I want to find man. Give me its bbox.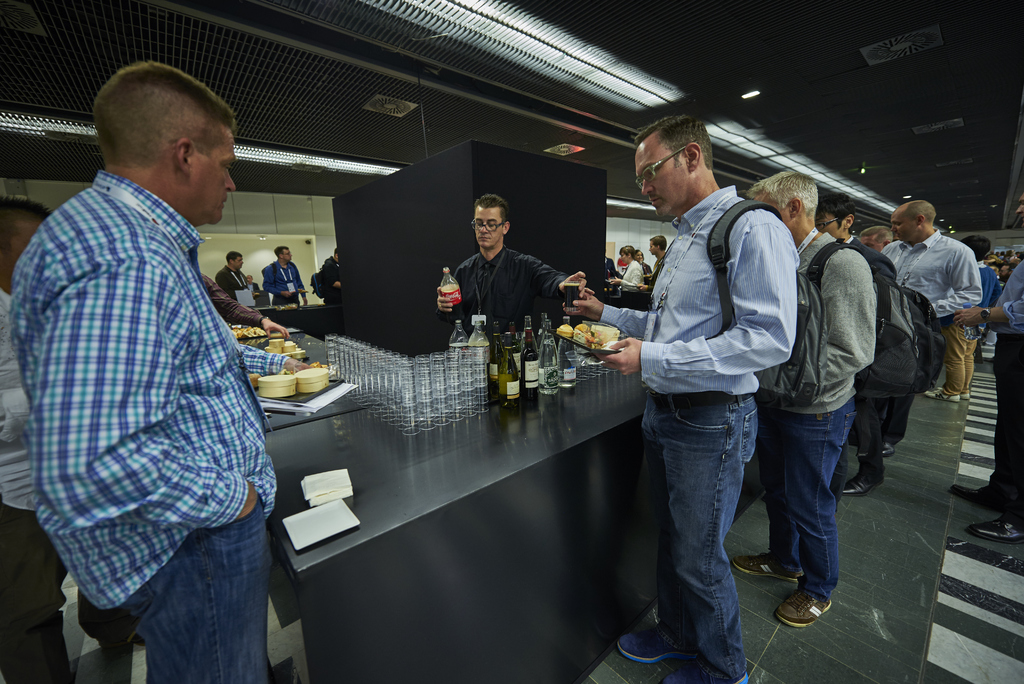
crop(436, 192, 597, 352).
